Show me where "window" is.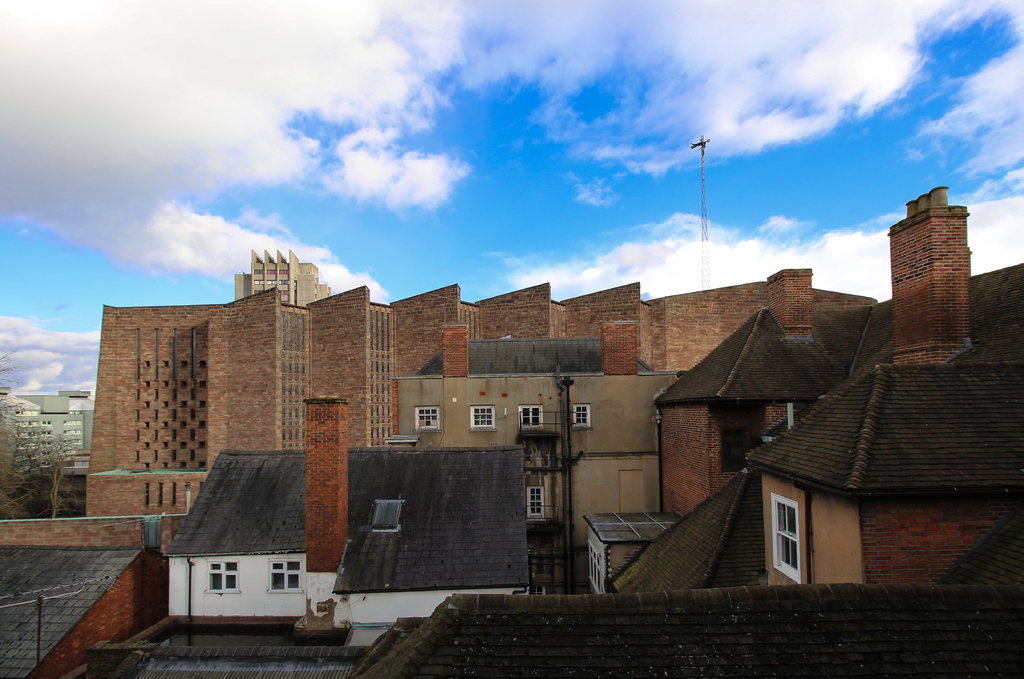
"window" is at l=177, t=458, r=187, b=467.
